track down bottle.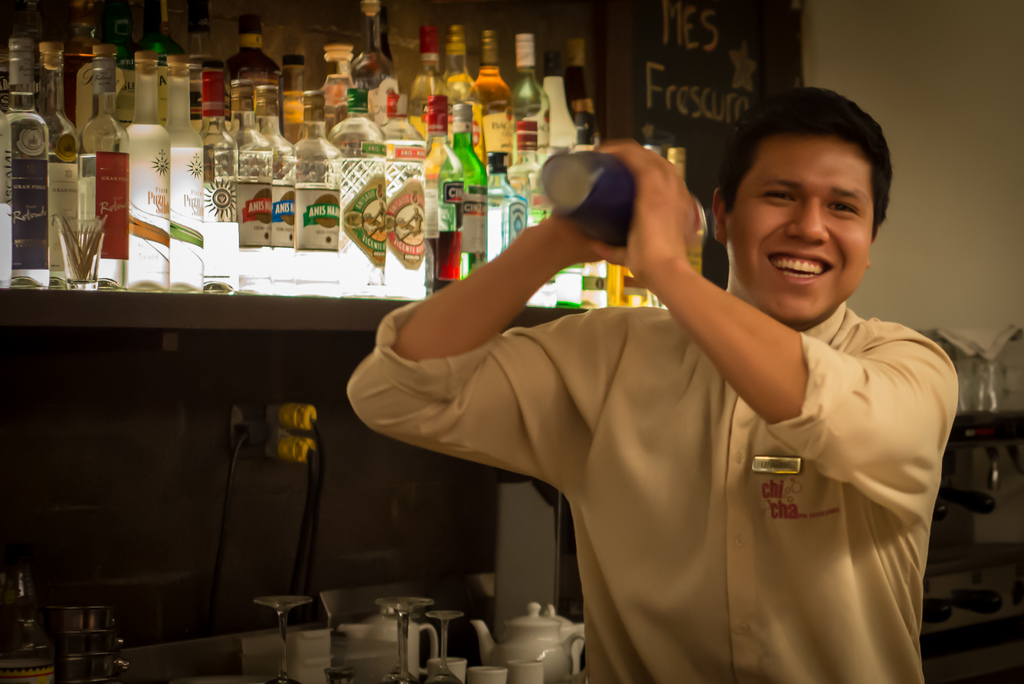
Tracked to (465,26,519,168).
